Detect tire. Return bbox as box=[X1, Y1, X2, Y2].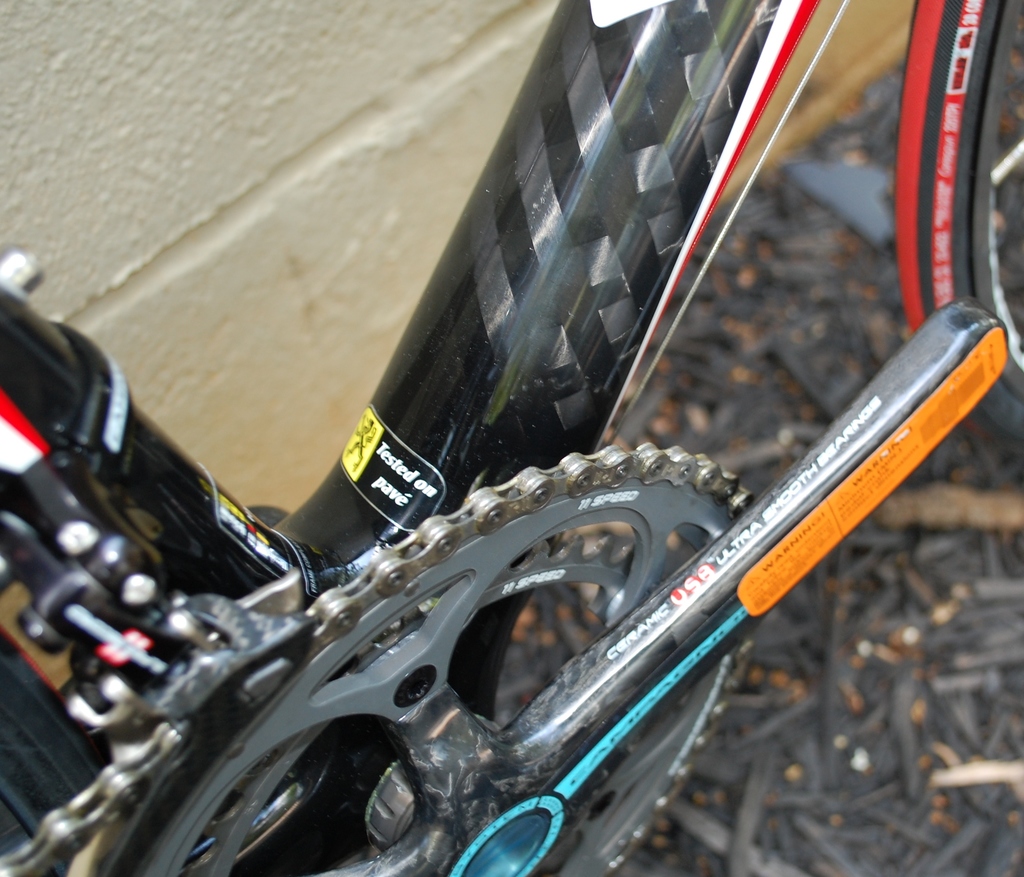
box=[0, 637, 113, 876].
